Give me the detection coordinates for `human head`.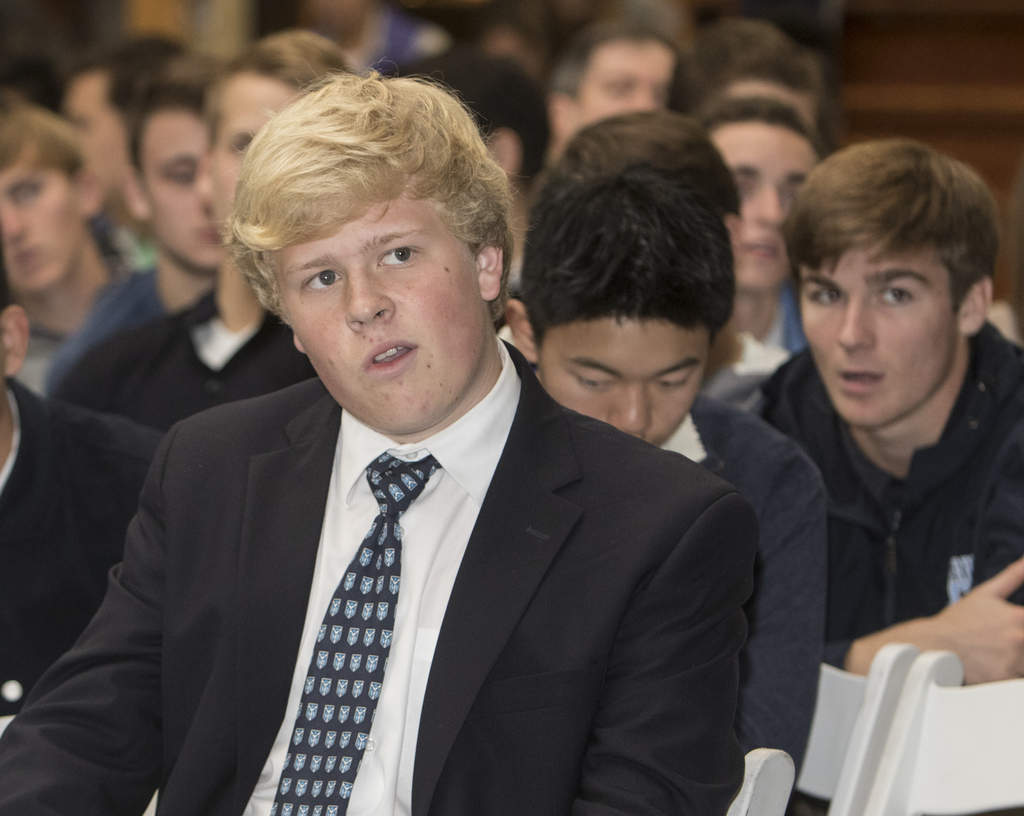
locate(547, 22, 684, 151).
